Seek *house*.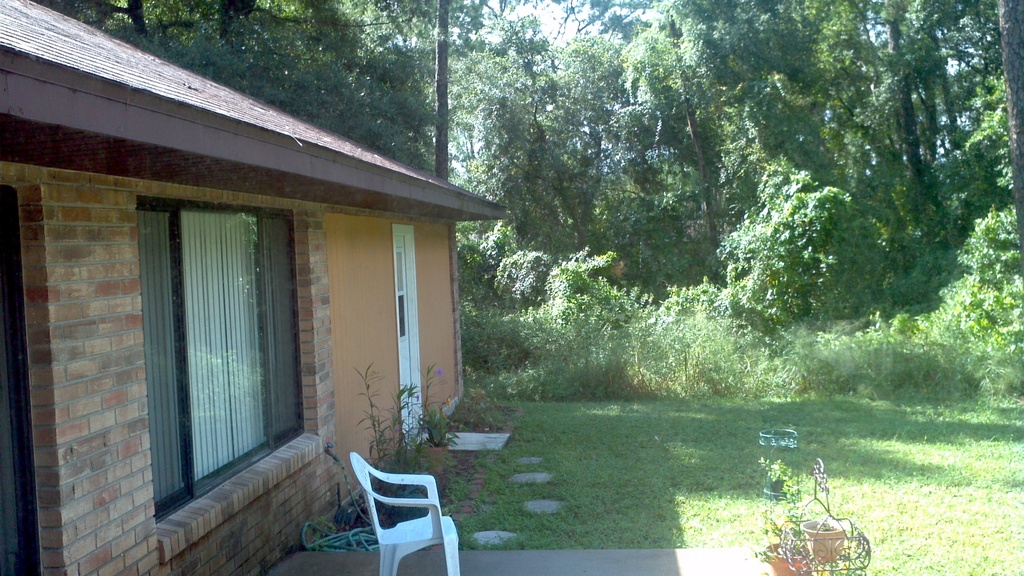
bbox=[0, 0, 508, 575].
